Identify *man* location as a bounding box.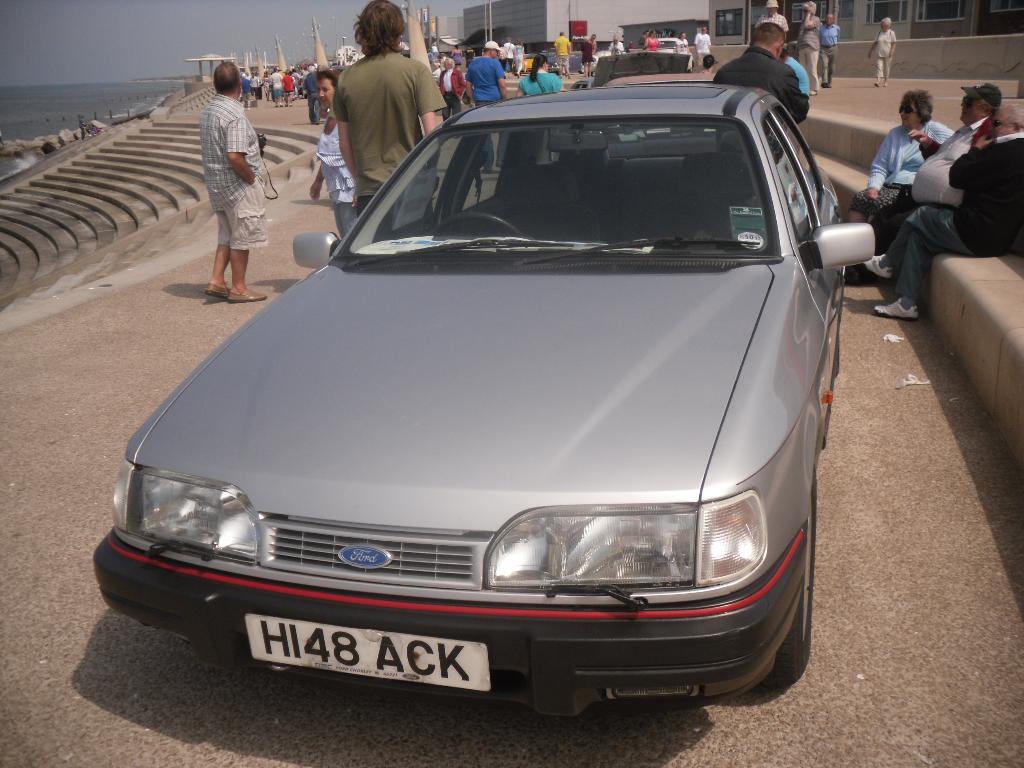
(857, 102, 1023, 317).
